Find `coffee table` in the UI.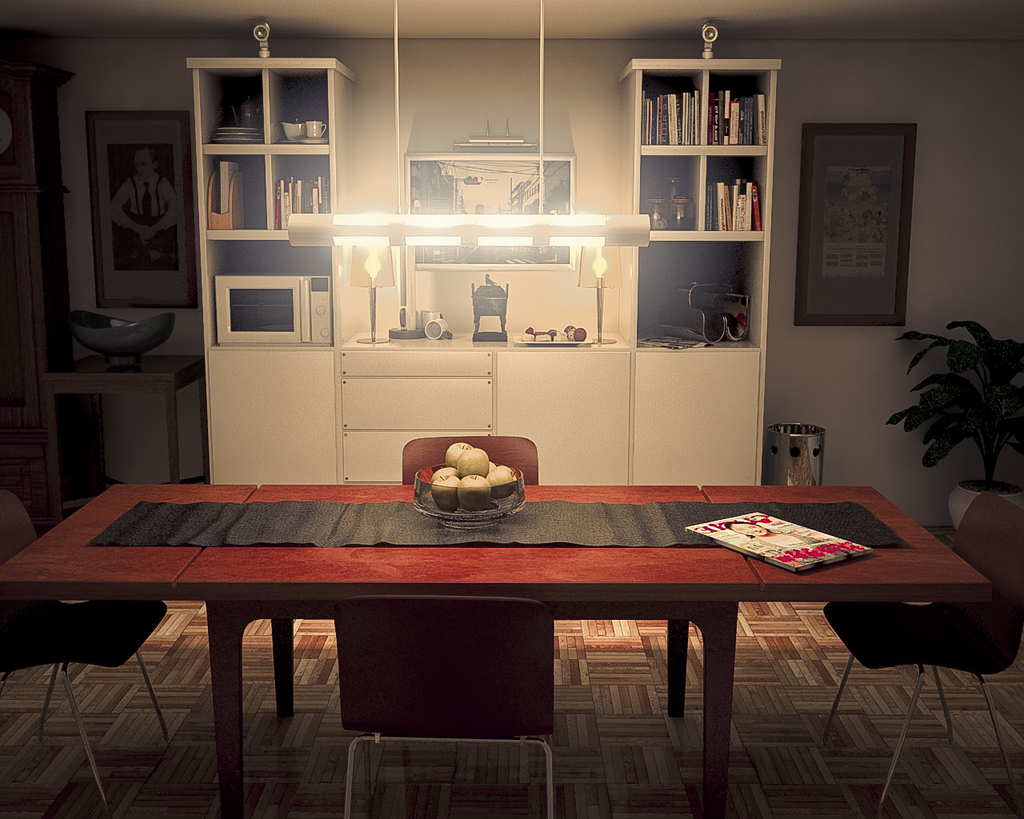
UI element at <box>35,453,930,776</box>.
